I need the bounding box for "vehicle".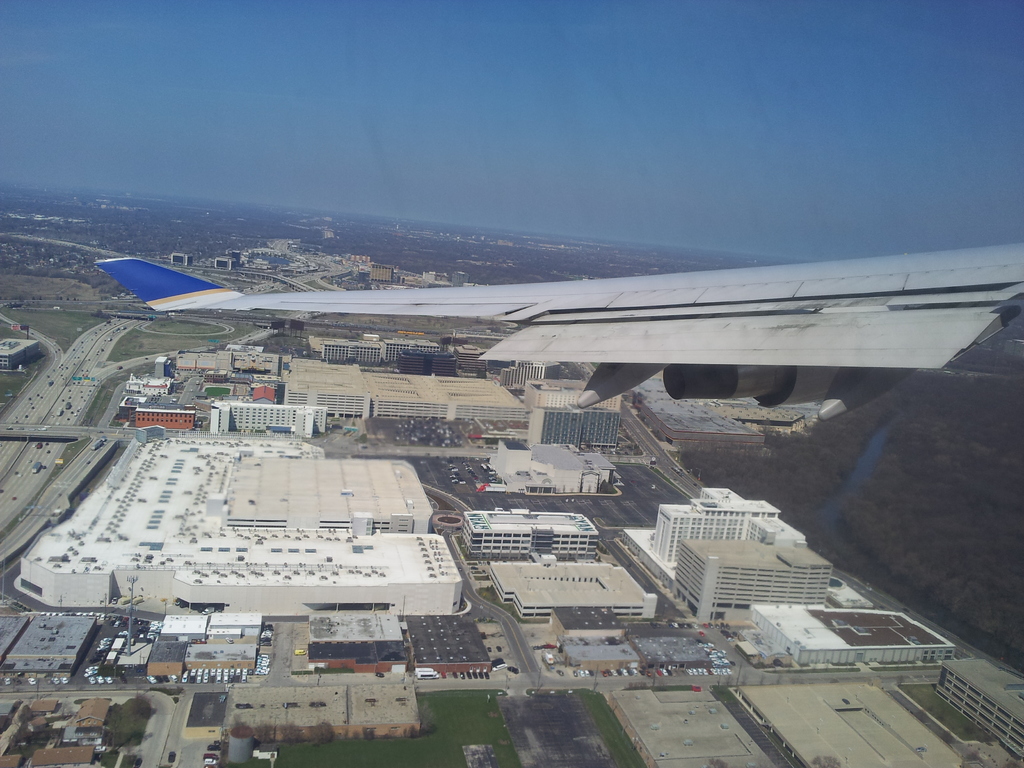
Here it is: <bbox>491, 655, 503, 666</bbox>.
